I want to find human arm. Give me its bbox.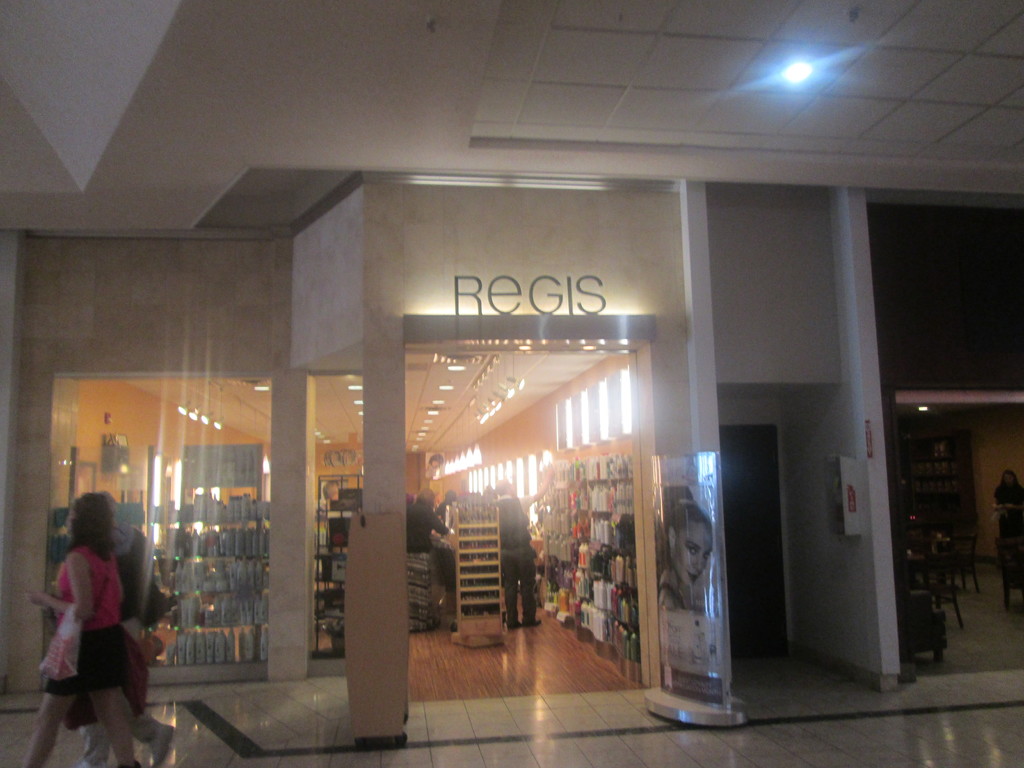
{"x1": 522, "y1": 461, "x2": 557, "y2": 511}.
